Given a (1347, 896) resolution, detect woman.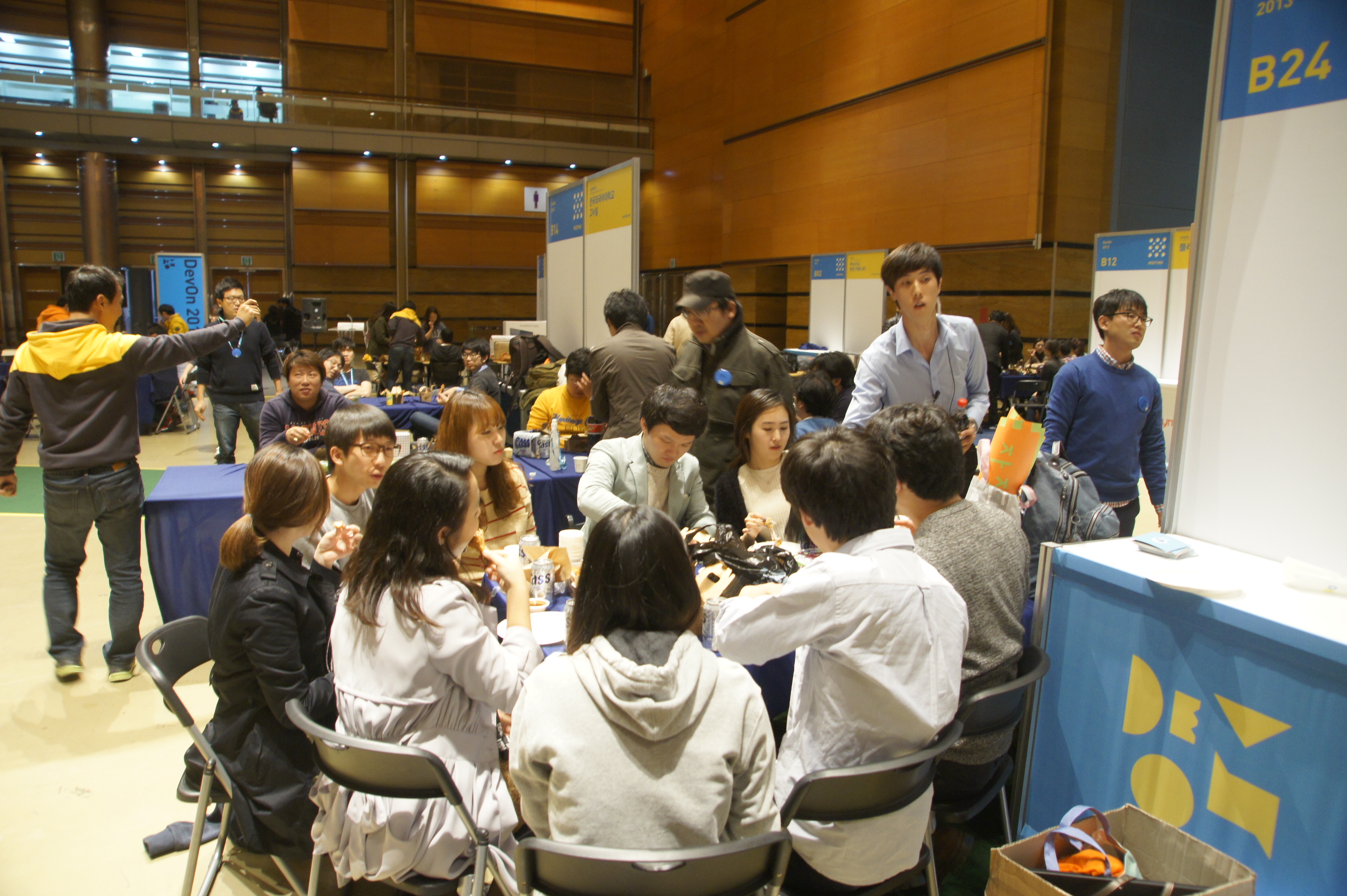
bbox(289, 155, 332, 219).
